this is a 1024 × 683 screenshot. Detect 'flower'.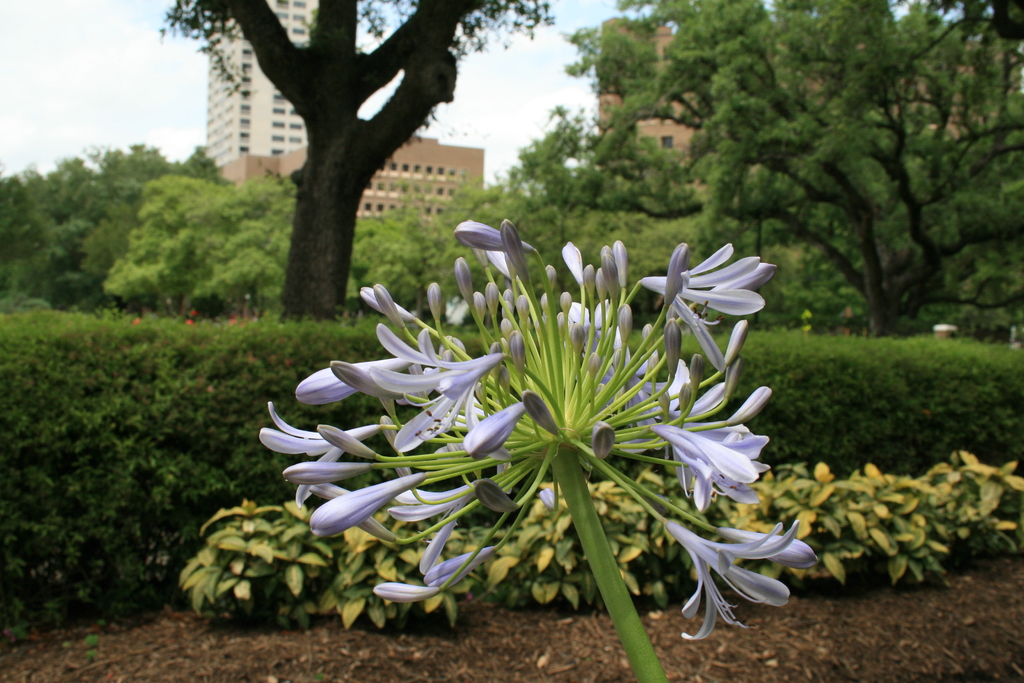
left=372, top=283, right=417, bottom=347.
